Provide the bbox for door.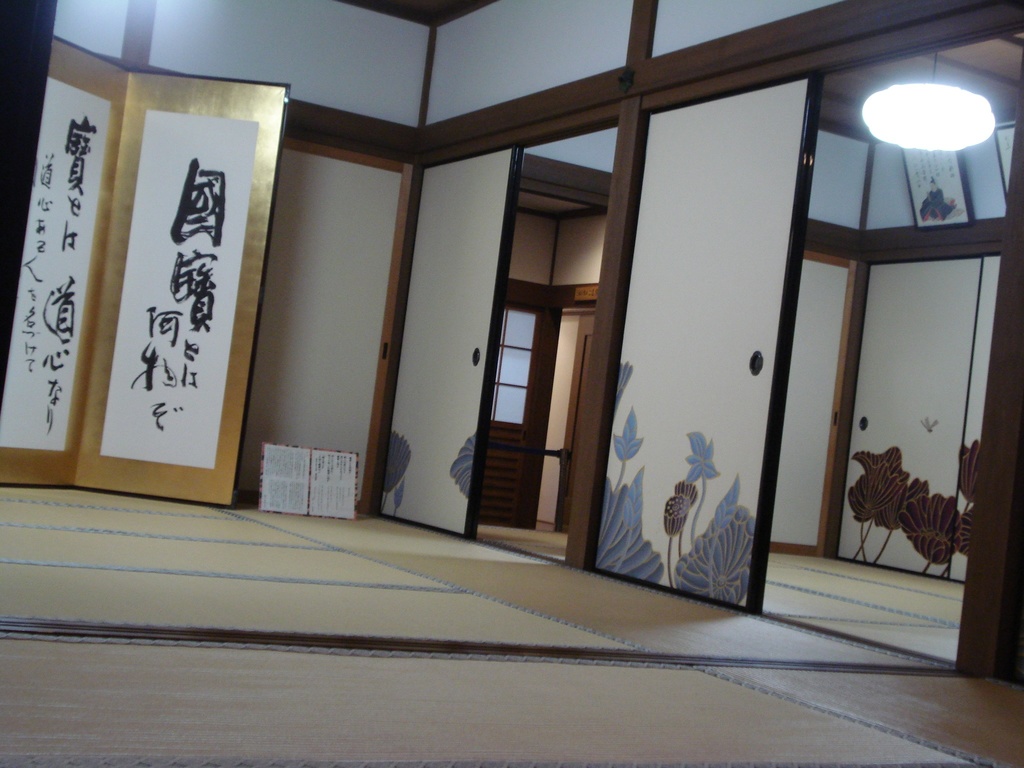
box=[483, 282, 564, 548].
